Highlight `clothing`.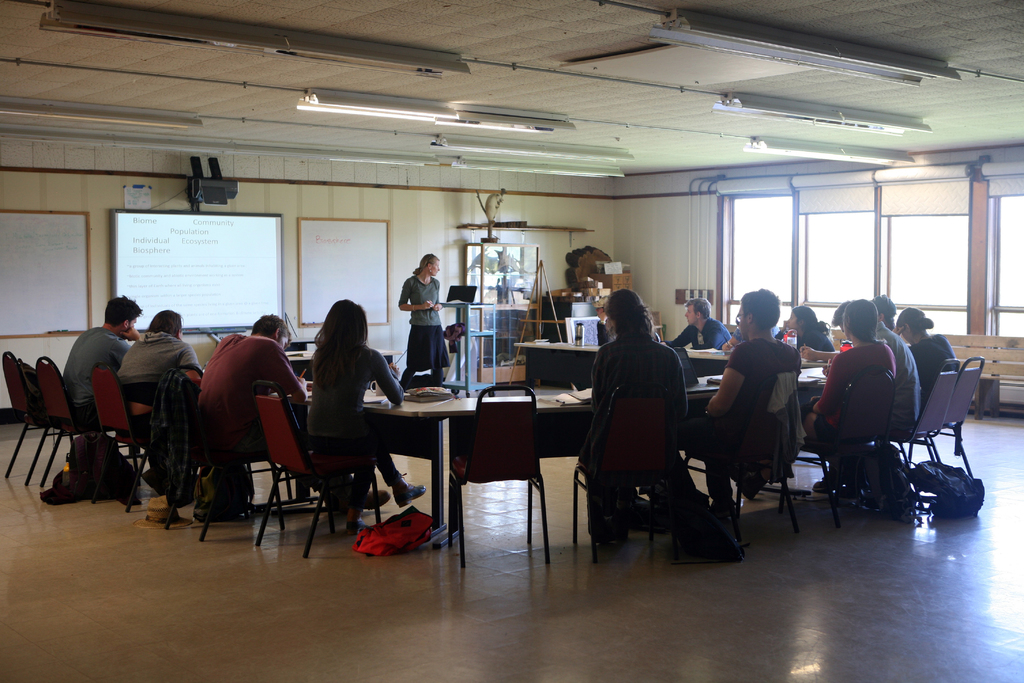
Highlighted region: region(661, 315, 729, 350).
